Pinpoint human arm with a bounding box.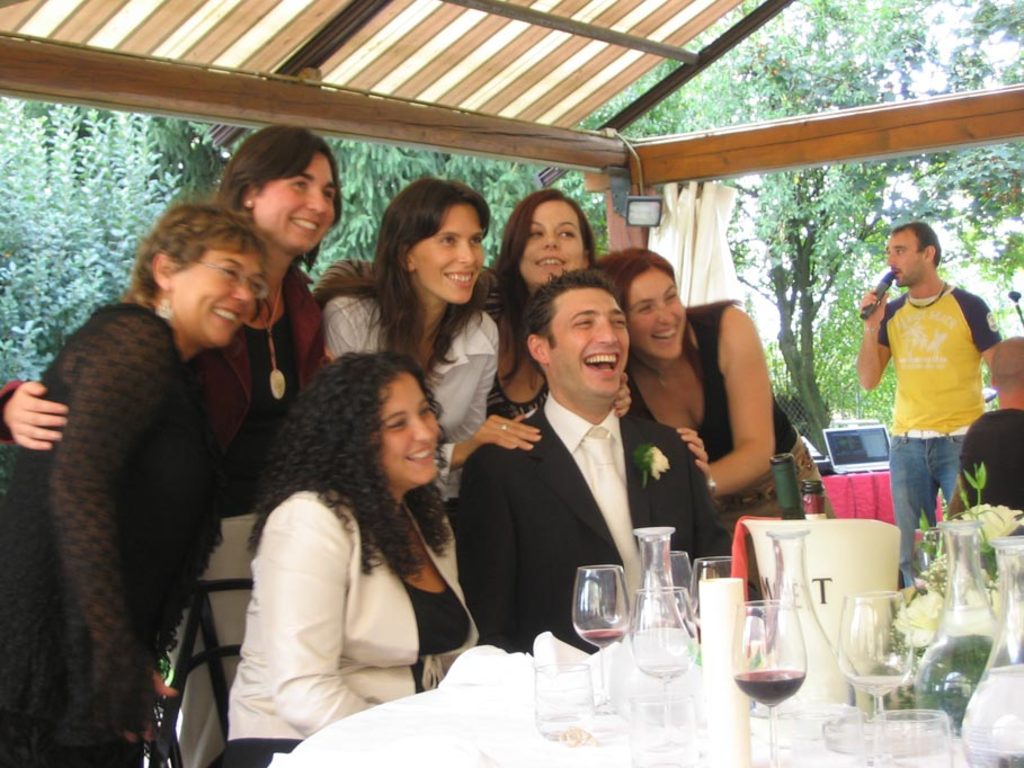
(659, 328, 796, 525).
